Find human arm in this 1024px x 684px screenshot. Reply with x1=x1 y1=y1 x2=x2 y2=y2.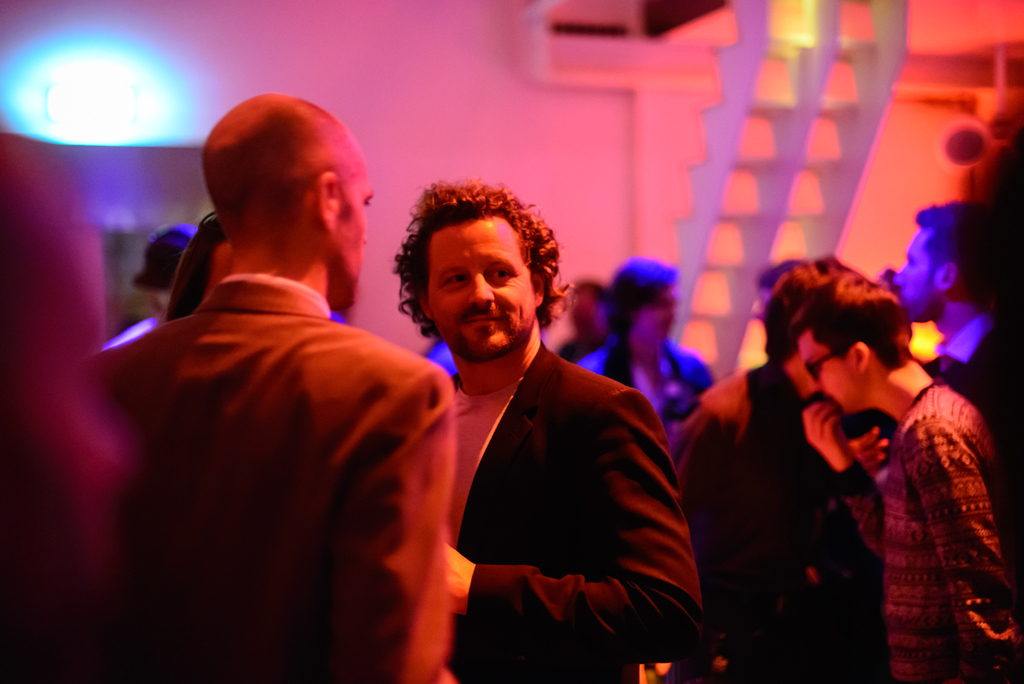
x1=441 y1=386 x2=698 y2=661.
